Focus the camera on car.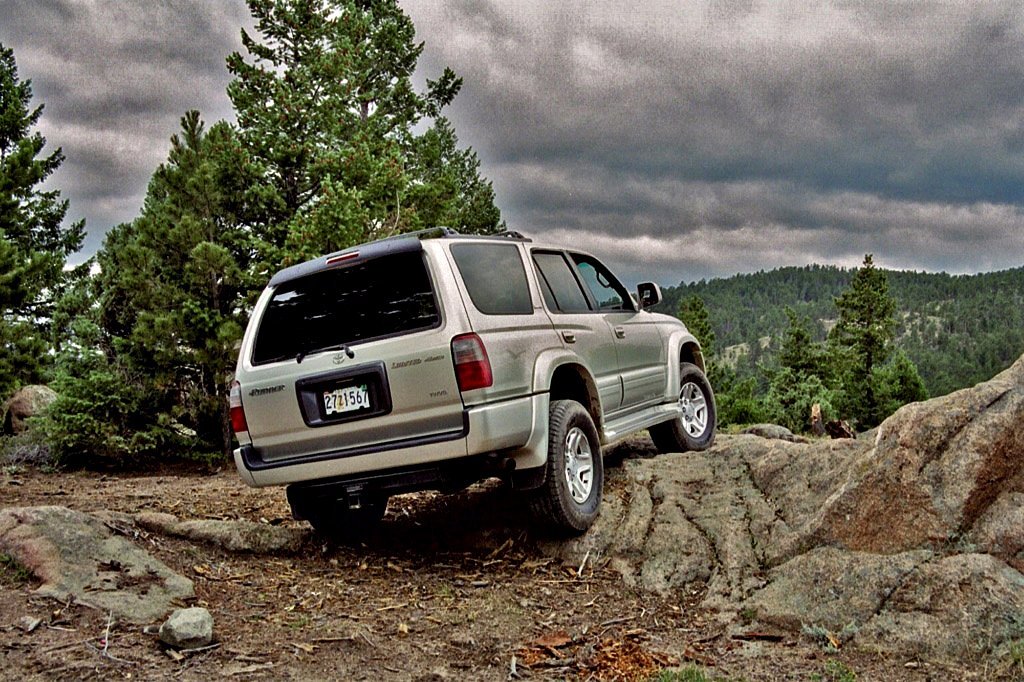
Focus region: 228,220,719,545.
